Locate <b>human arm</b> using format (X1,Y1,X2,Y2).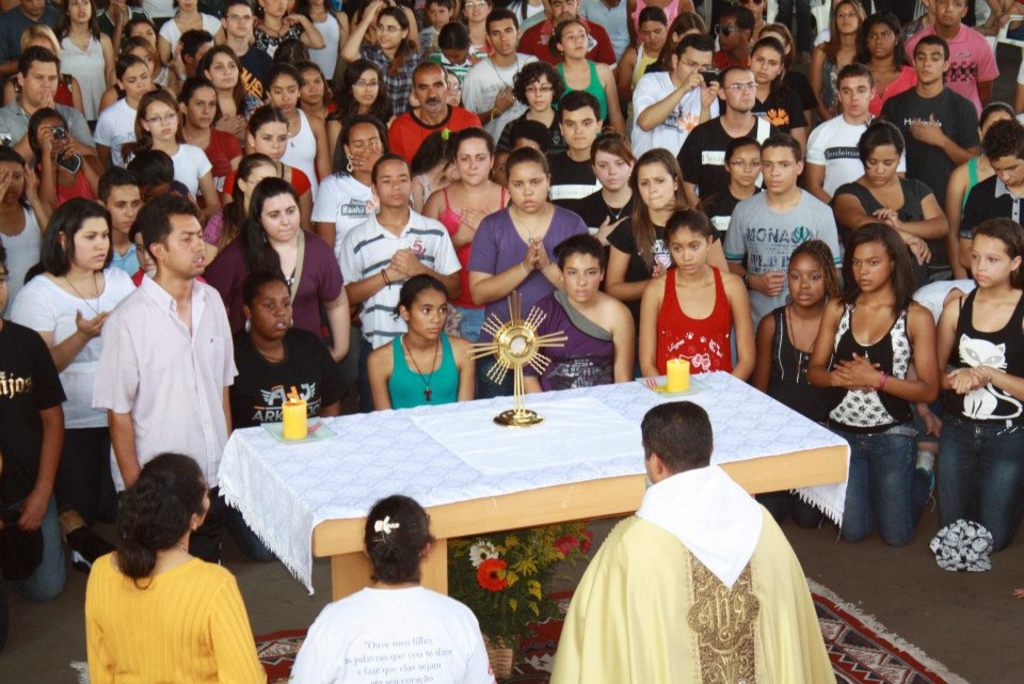
(463,225,542,312).
